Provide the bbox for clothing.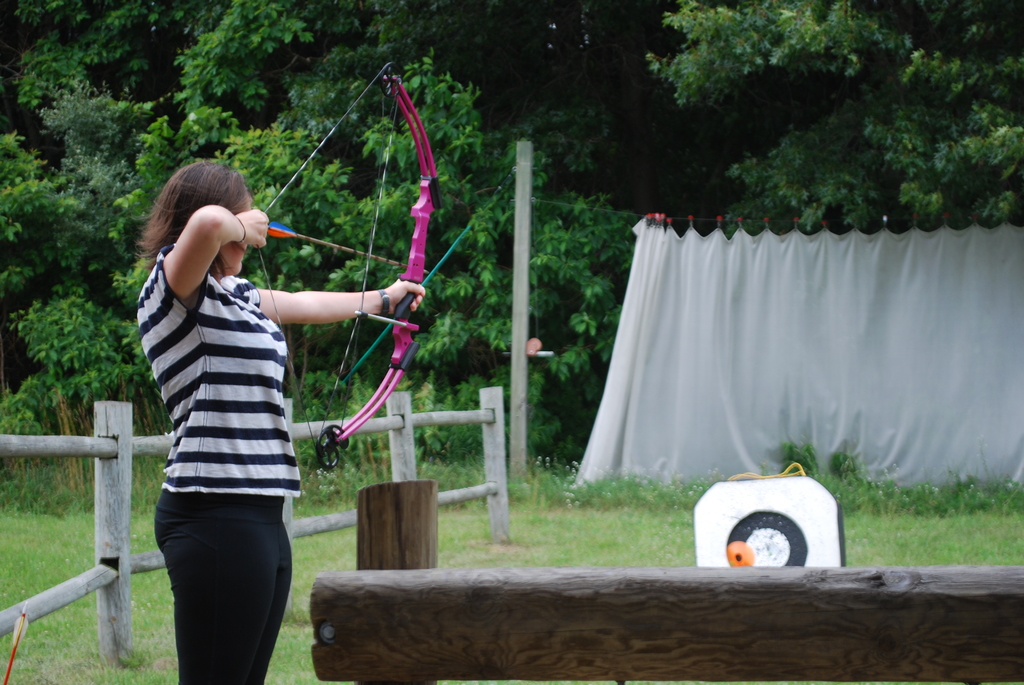
{"x1": 127, "y1": 242, "x2": 312, "y2": 492}.
